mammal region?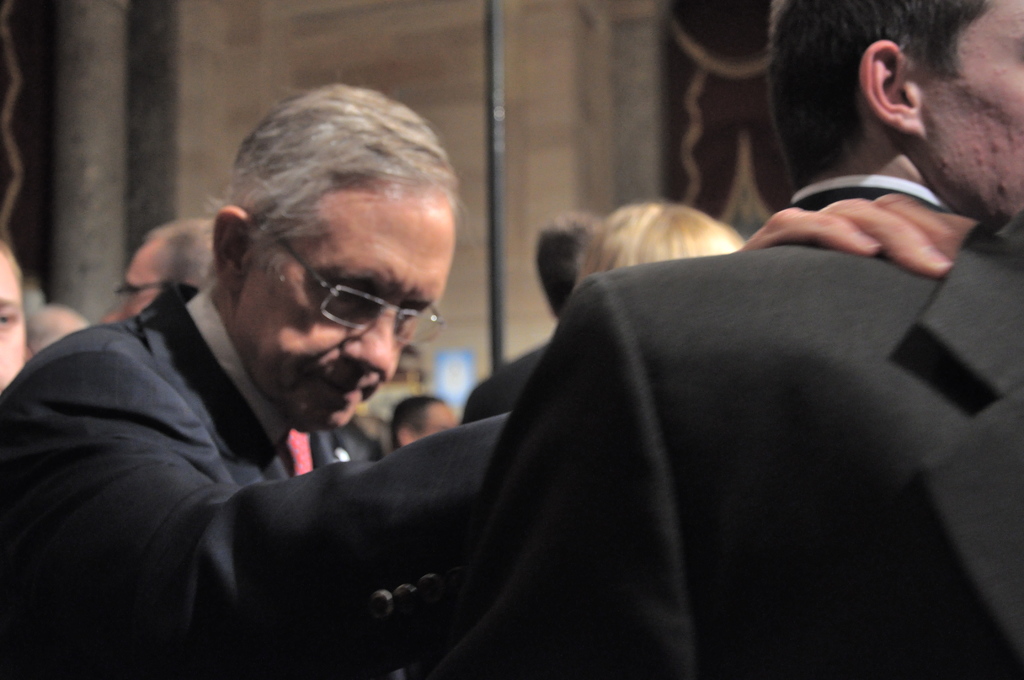
box(285, 415, 388, 476)
